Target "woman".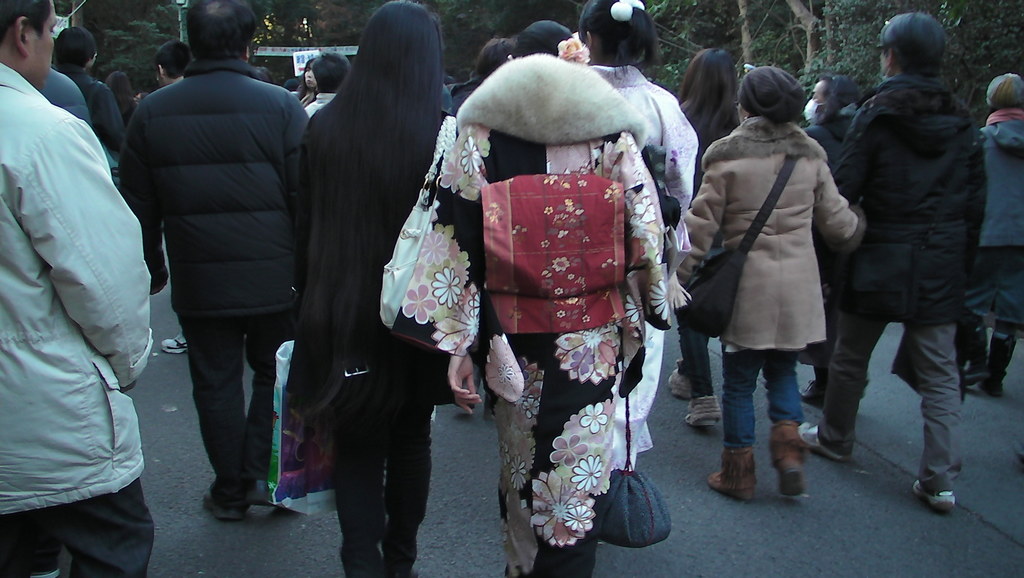
Target region: [576,0,698,544].
